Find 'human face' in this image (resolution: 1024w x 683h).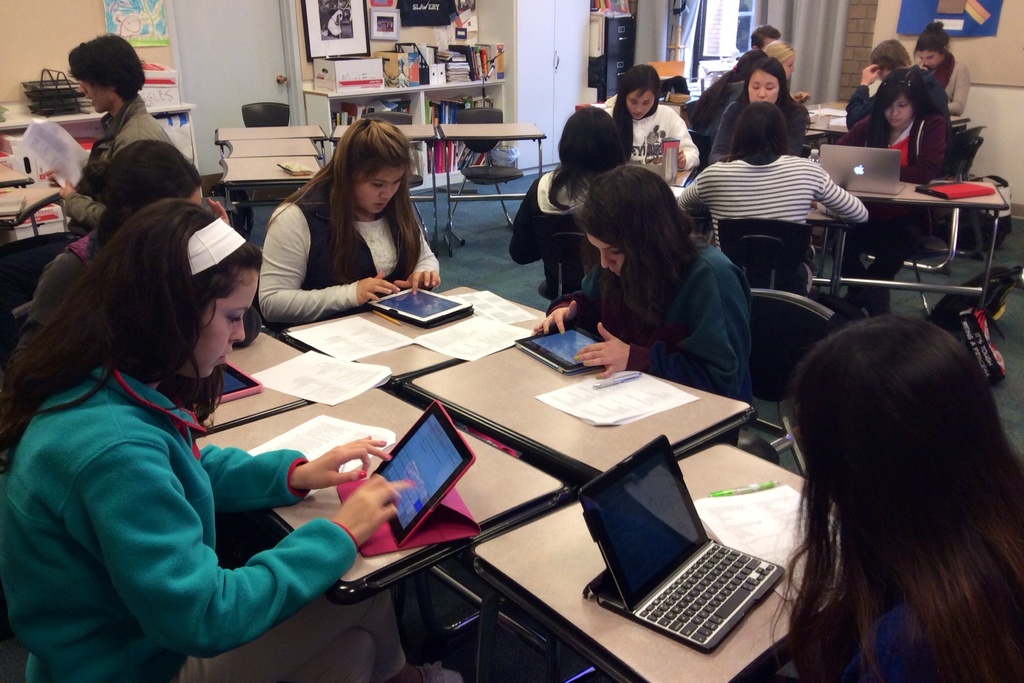
bbox=(186, 265, 259, 379).
